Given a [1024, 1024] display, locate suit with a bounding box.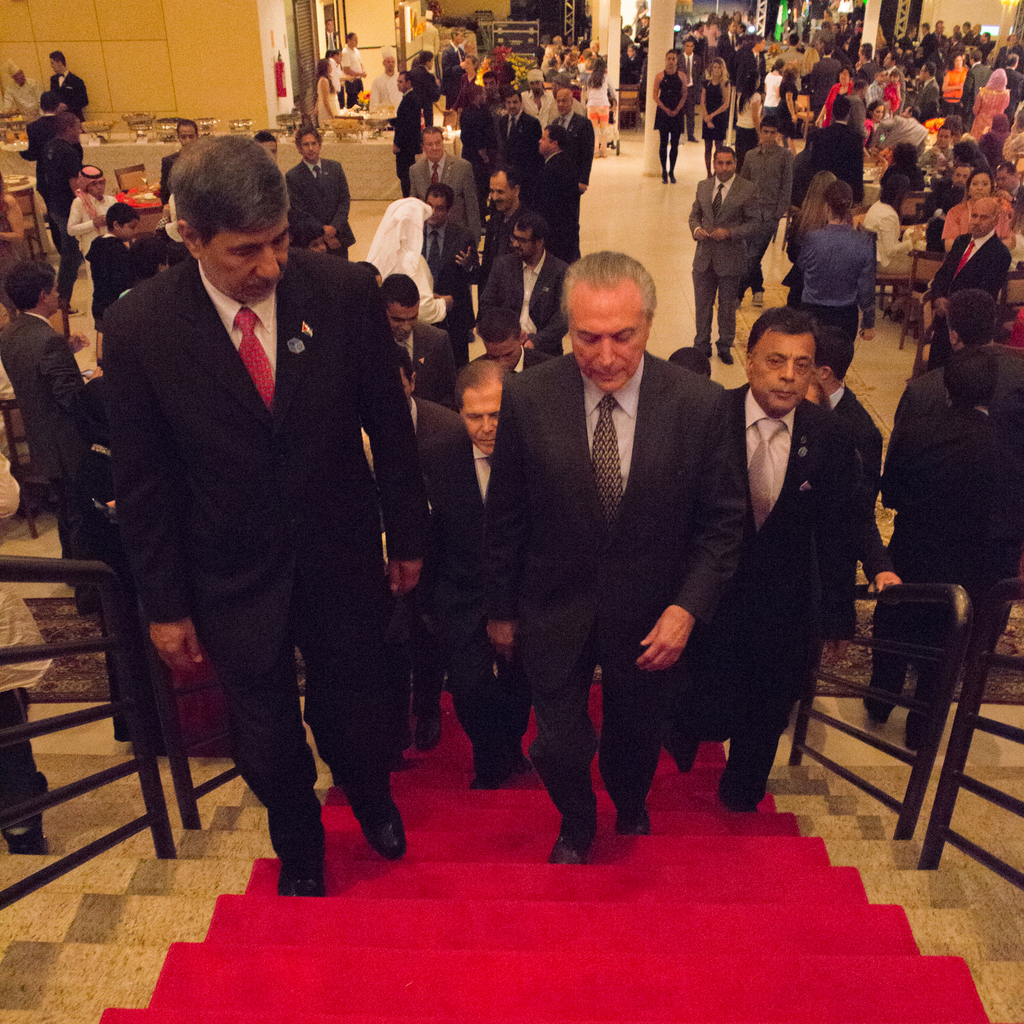
Located: box(285, 164, 347, 262).
